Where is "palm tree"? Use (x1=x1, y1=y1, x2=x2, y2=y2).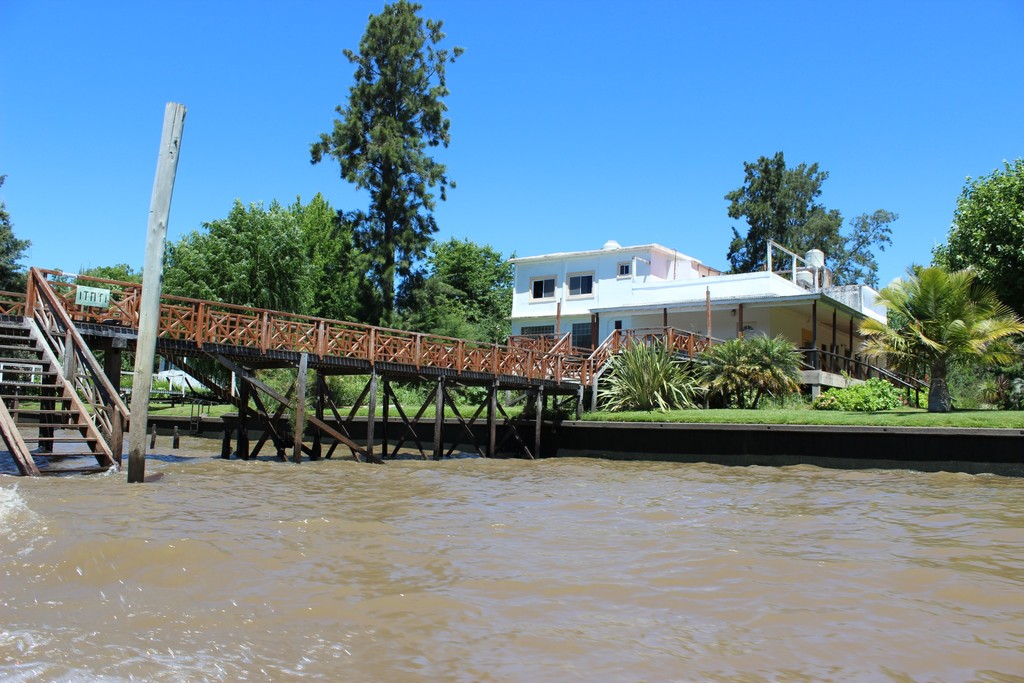
(x1=731, y1=151, x2=852, y2=222).
